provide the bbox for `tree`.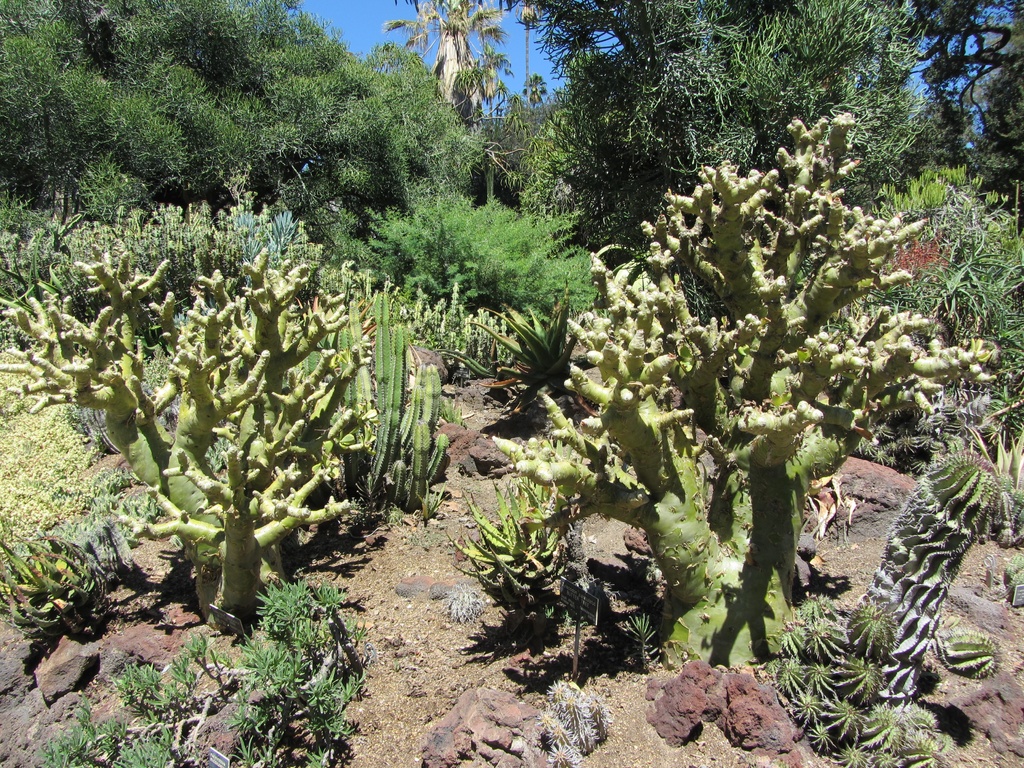
Rect(518, 0, 1023, 280).
